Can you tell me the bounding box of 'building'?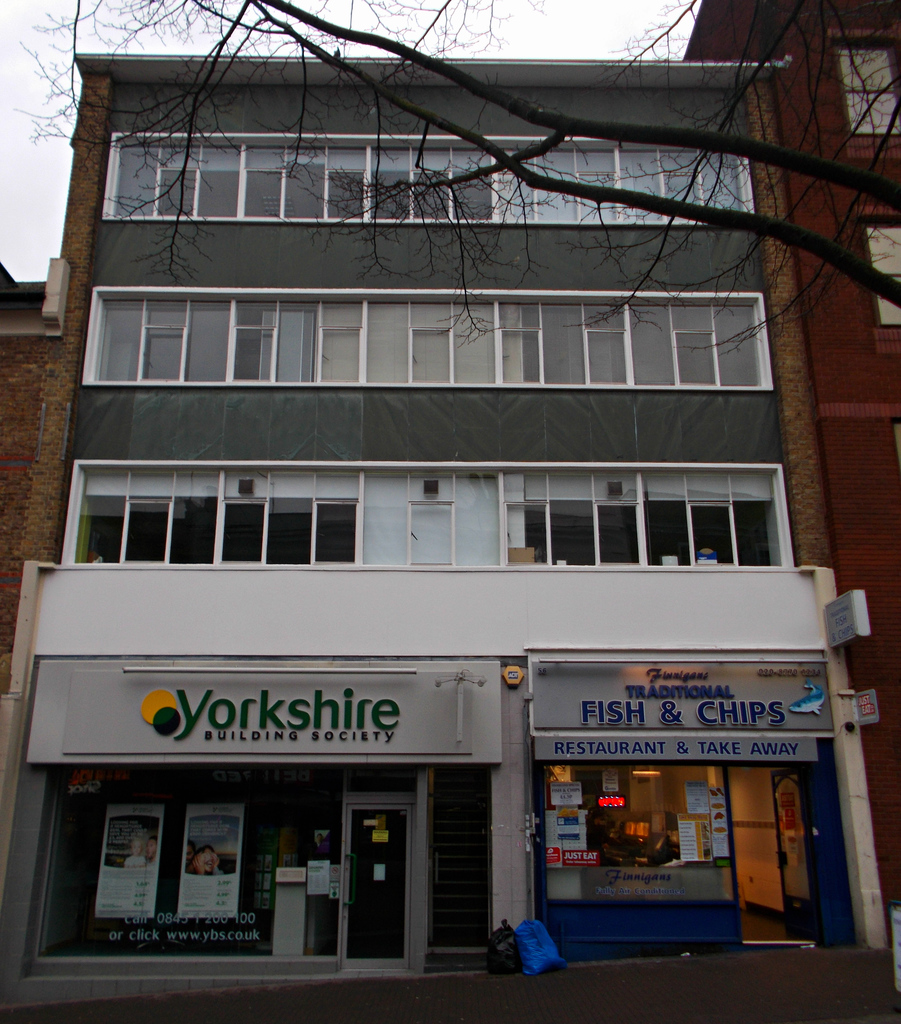
0:255:79:687.
